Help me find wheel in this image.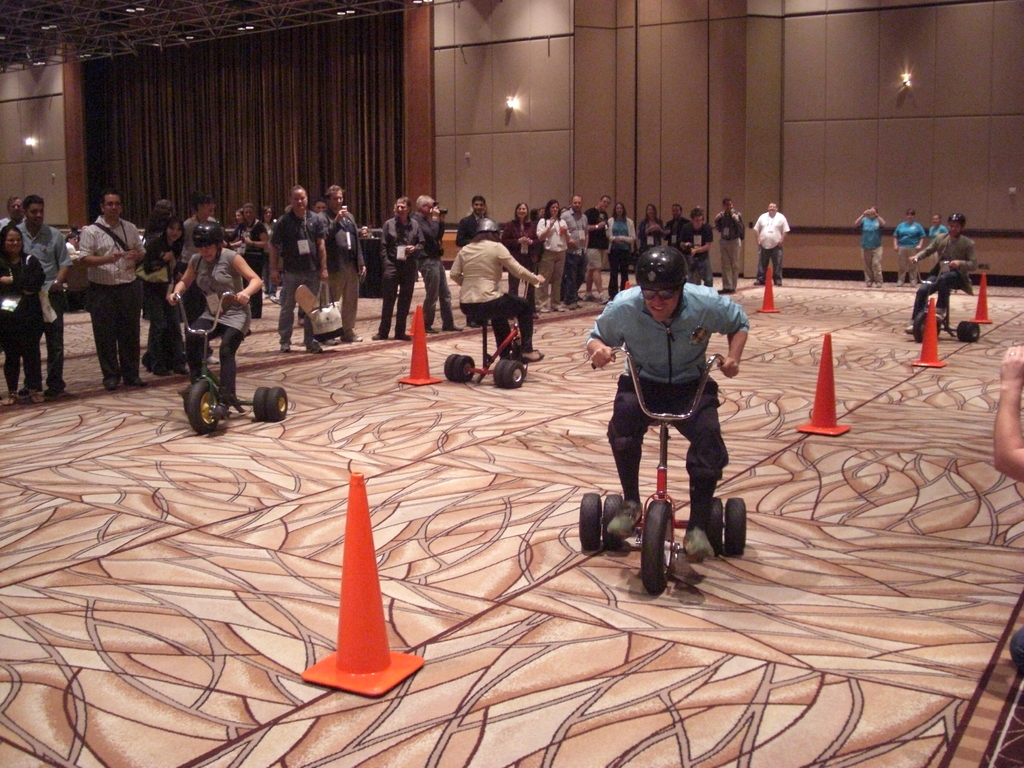
Found it: left=250, top=385, right=271, bottom=430.
